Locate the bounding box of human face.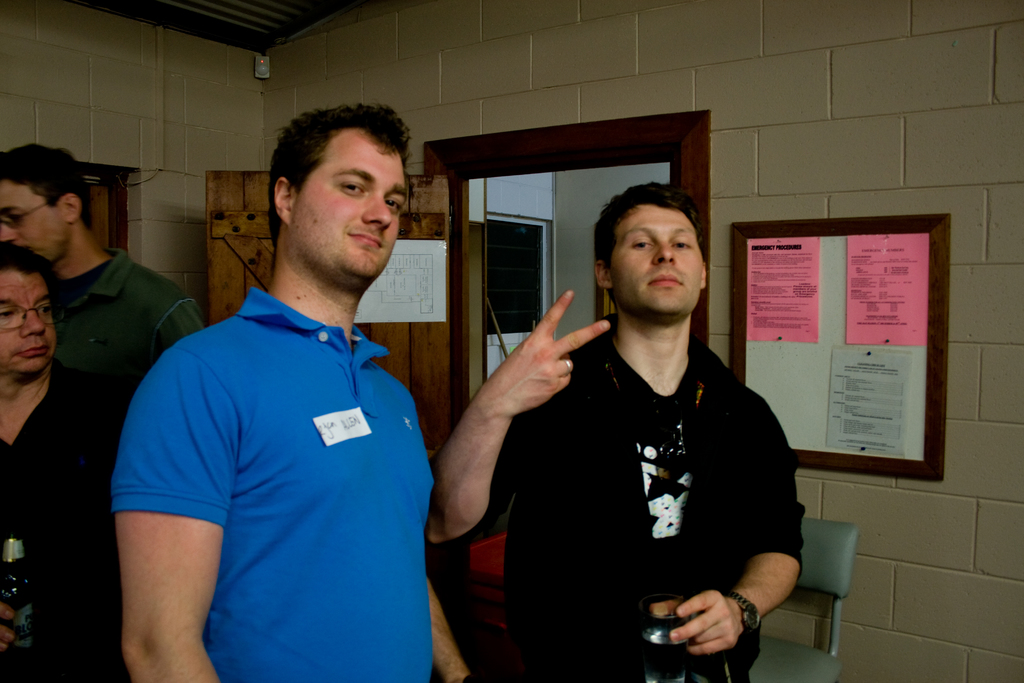
Bounding box: detection(608, 205, 704, 316).
